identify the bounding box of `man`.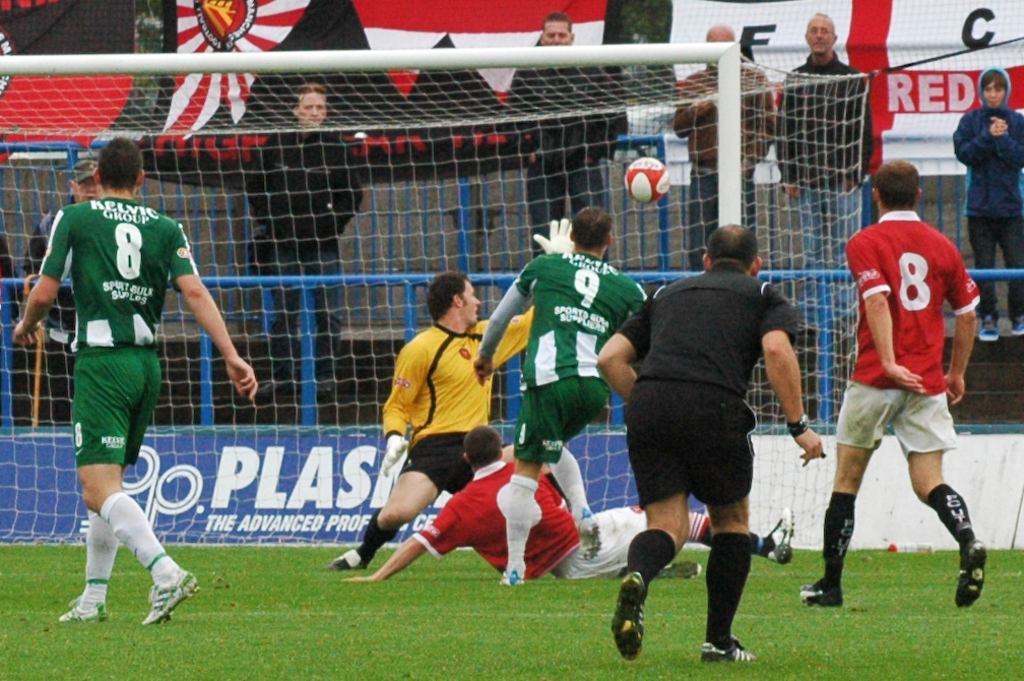
<bbox>674, 23, 773, 272</bbox>.
